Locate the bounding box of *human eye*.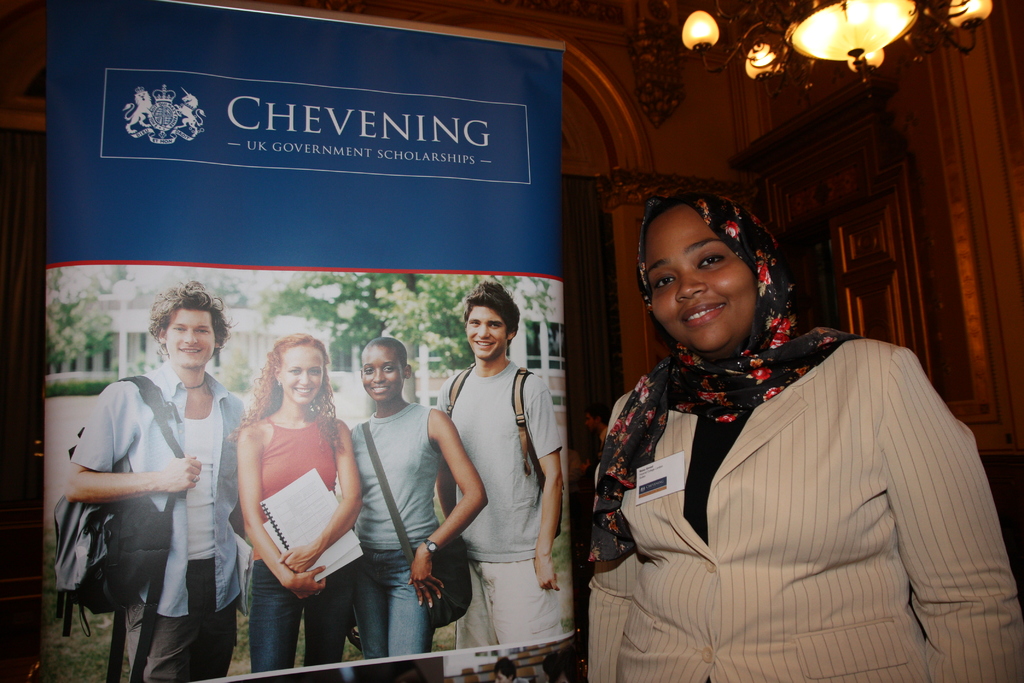
Bounding box: [x1=465, y1=317, x2=483, y2=325].
